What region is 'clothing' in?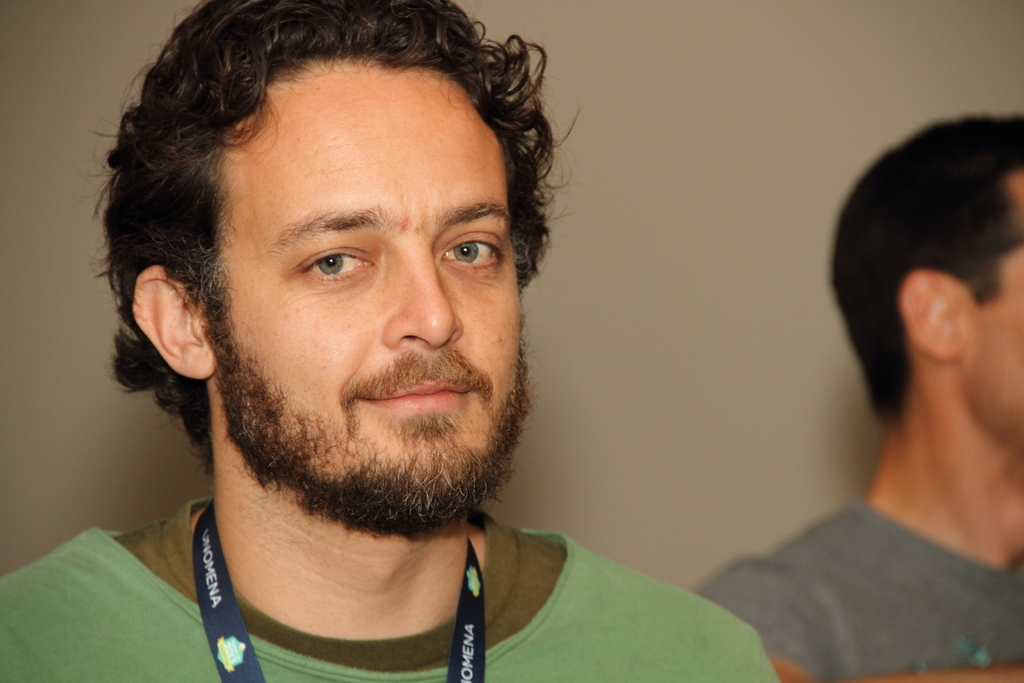
BBox(690, 503, 1023, 675).
